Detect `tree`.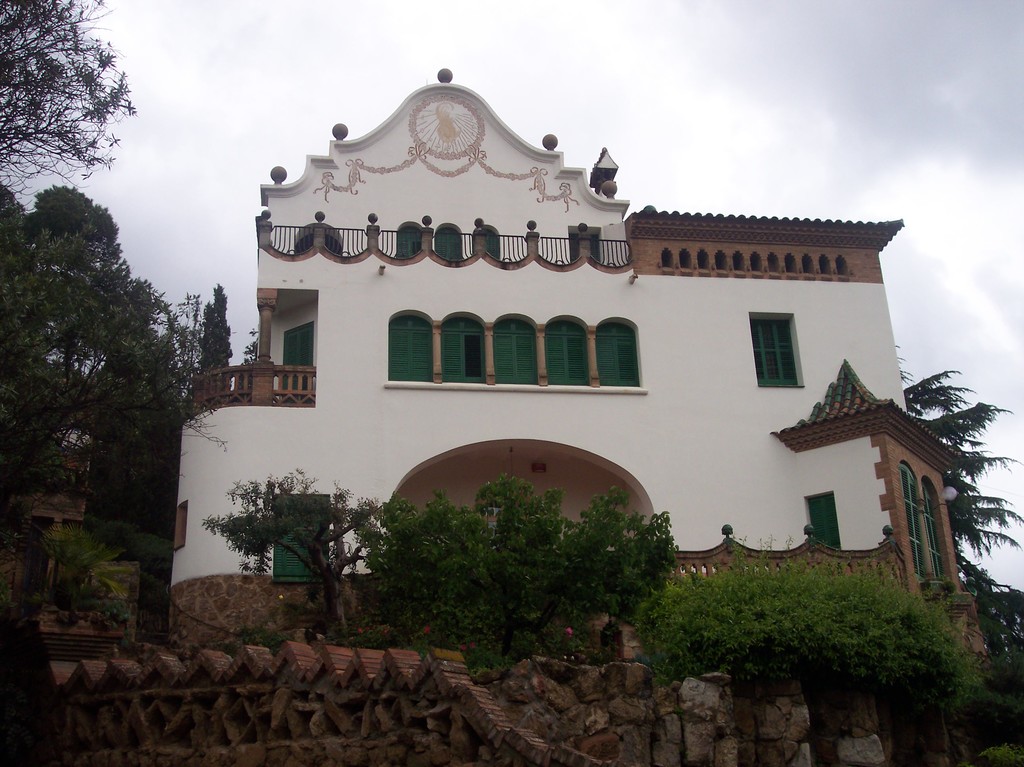
Detected at bbox=(0, 0, 147, 209).
